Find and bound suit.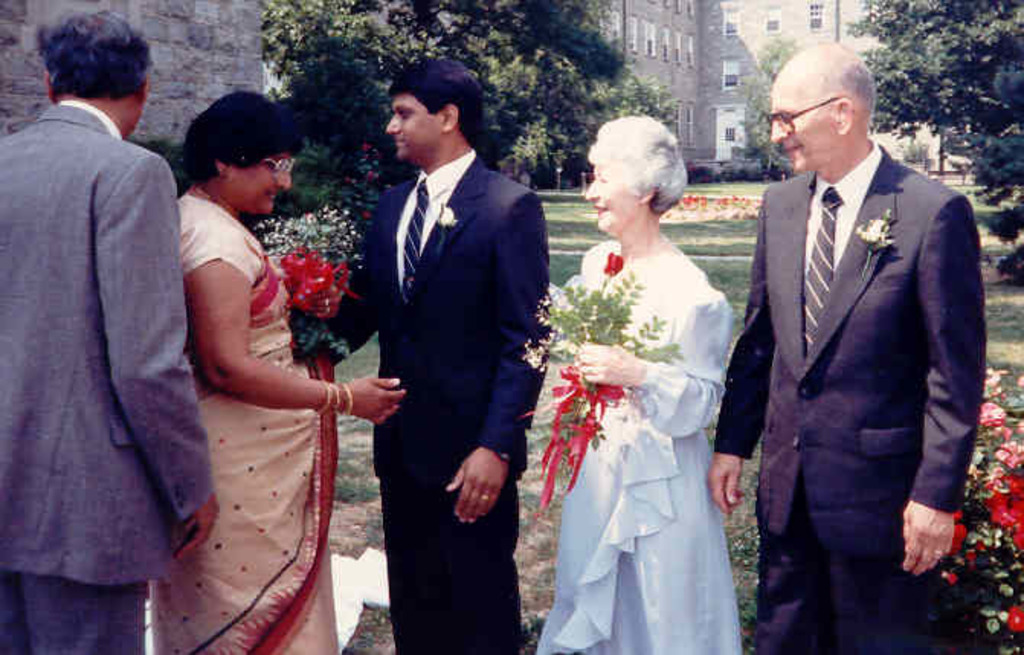
Bound: box=[0, 95, 212, 653].
